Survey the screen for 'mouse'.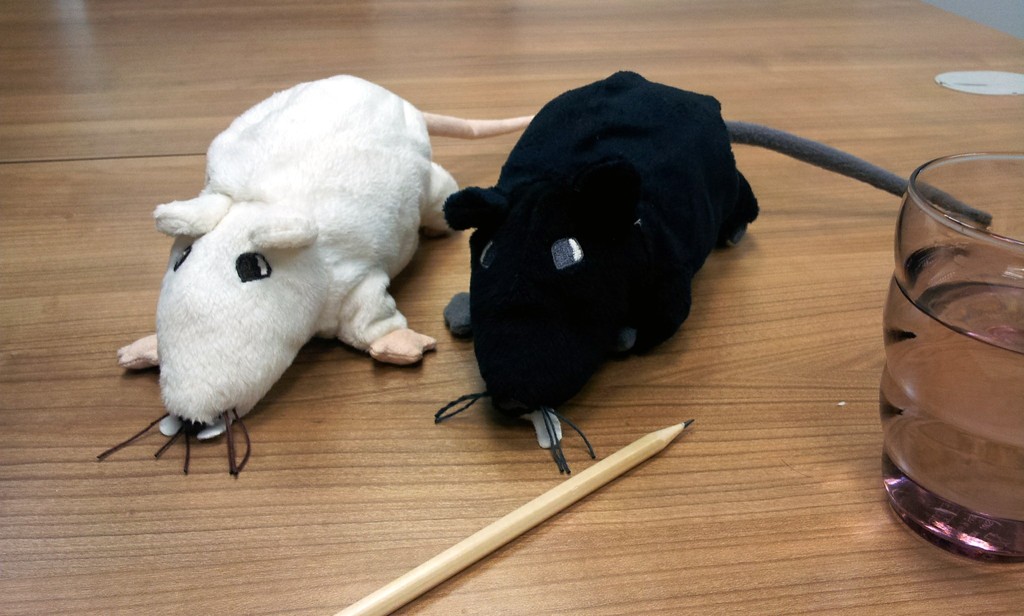
Survey found: rect(96, 71, 536, 478).
